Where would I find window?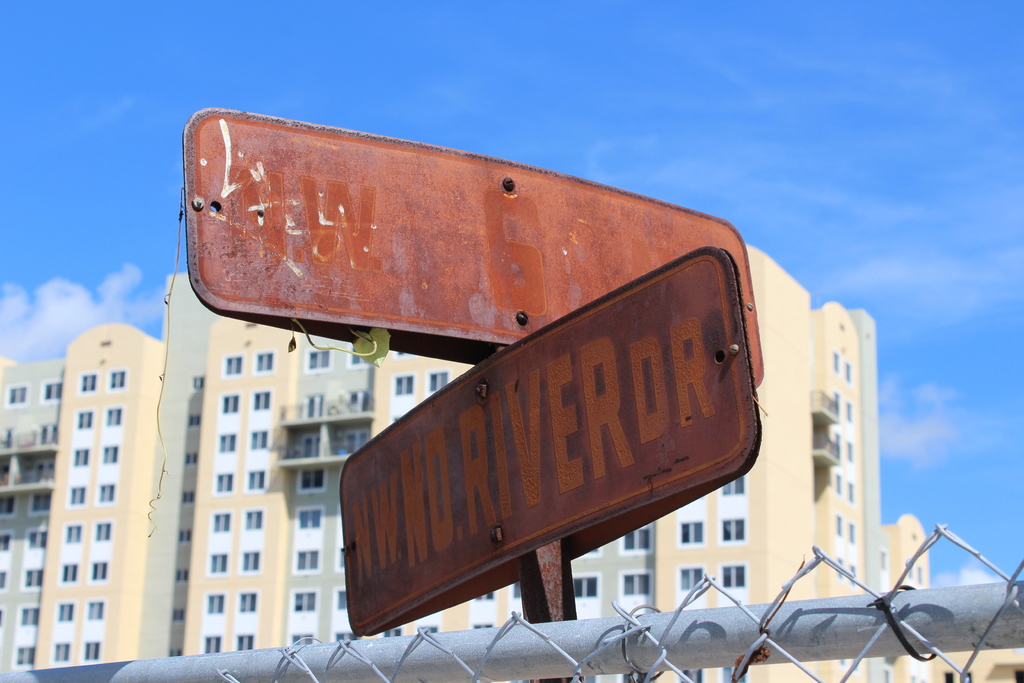
At x1=209 y1=597 x2=223 y2=612.
